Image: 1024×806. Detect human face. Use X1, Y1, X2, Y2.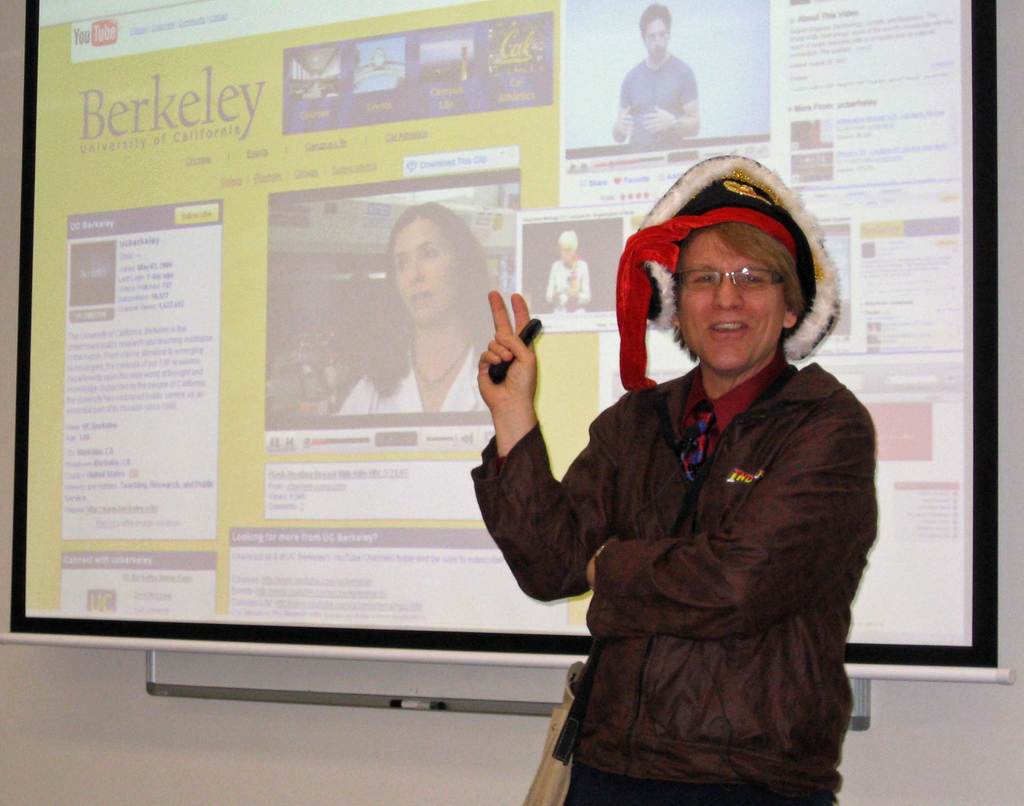
392, 220, 463, 319.
